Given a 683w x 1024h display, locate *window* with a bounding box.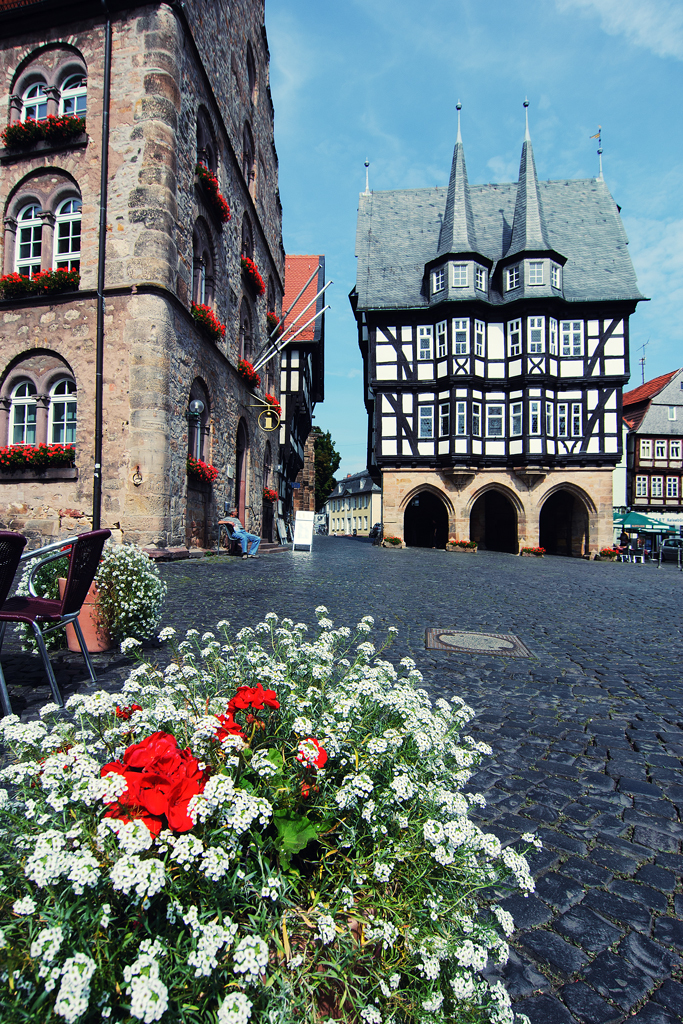
Located: {"left": 483, "top": 401, "right": 502, "bottom": 437}.
